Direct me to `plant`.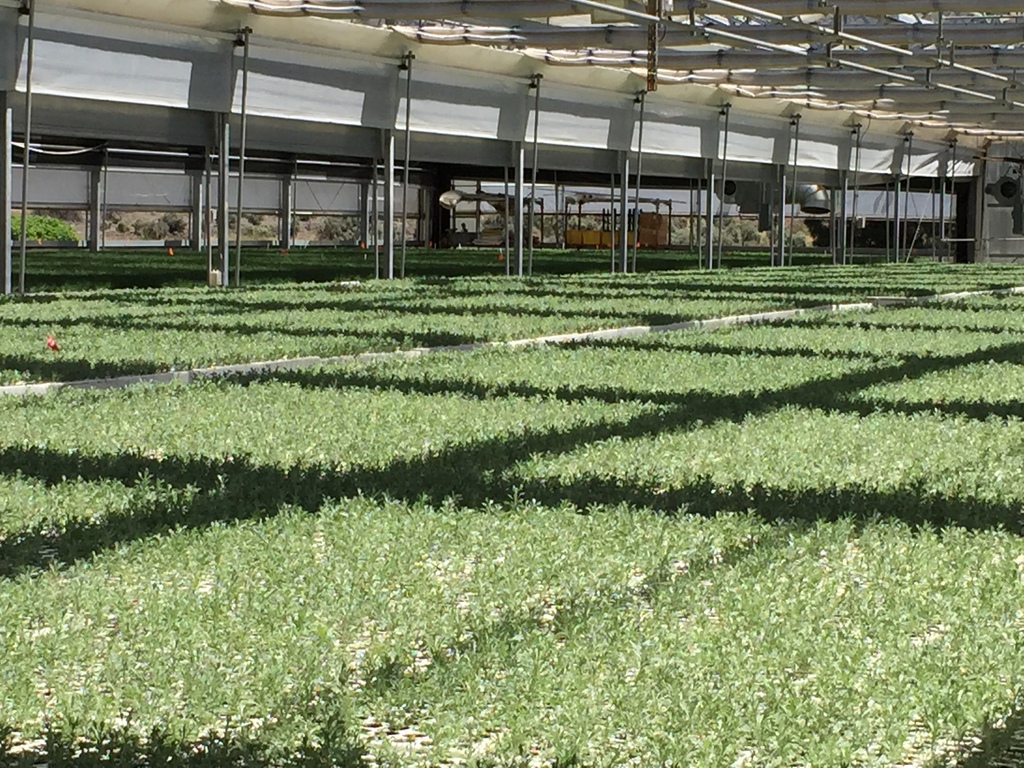
Direction: crop(0, 204, 72, 248).
